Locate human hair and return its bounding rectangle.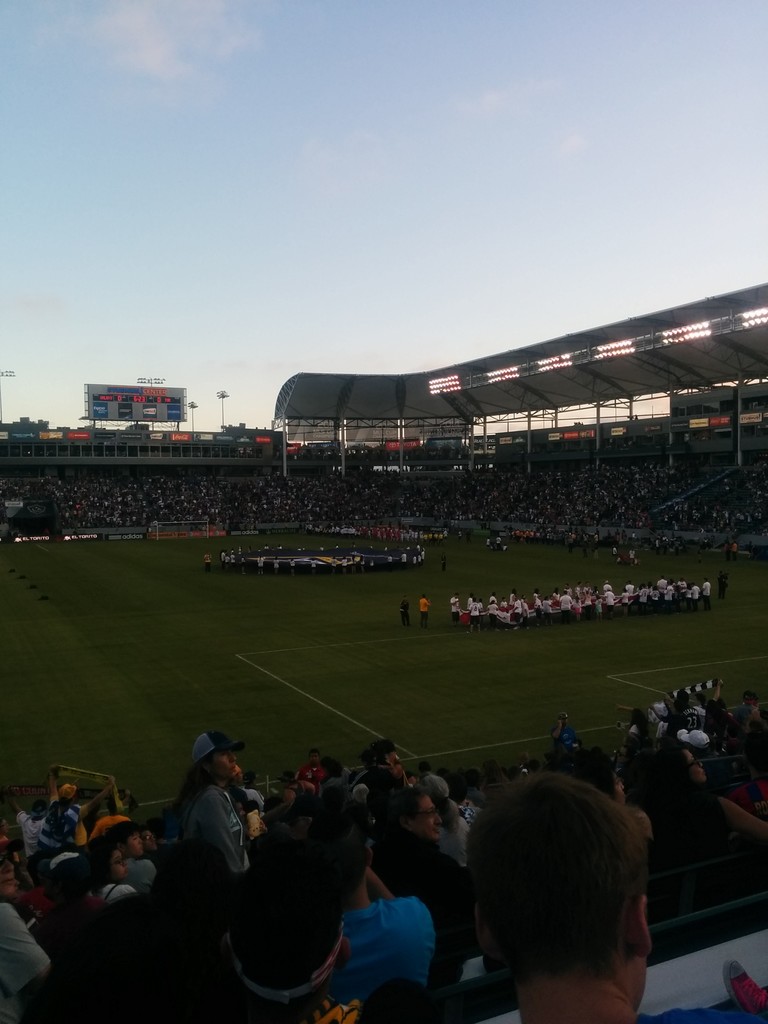
Rect(473, 783, 669, 1000).
